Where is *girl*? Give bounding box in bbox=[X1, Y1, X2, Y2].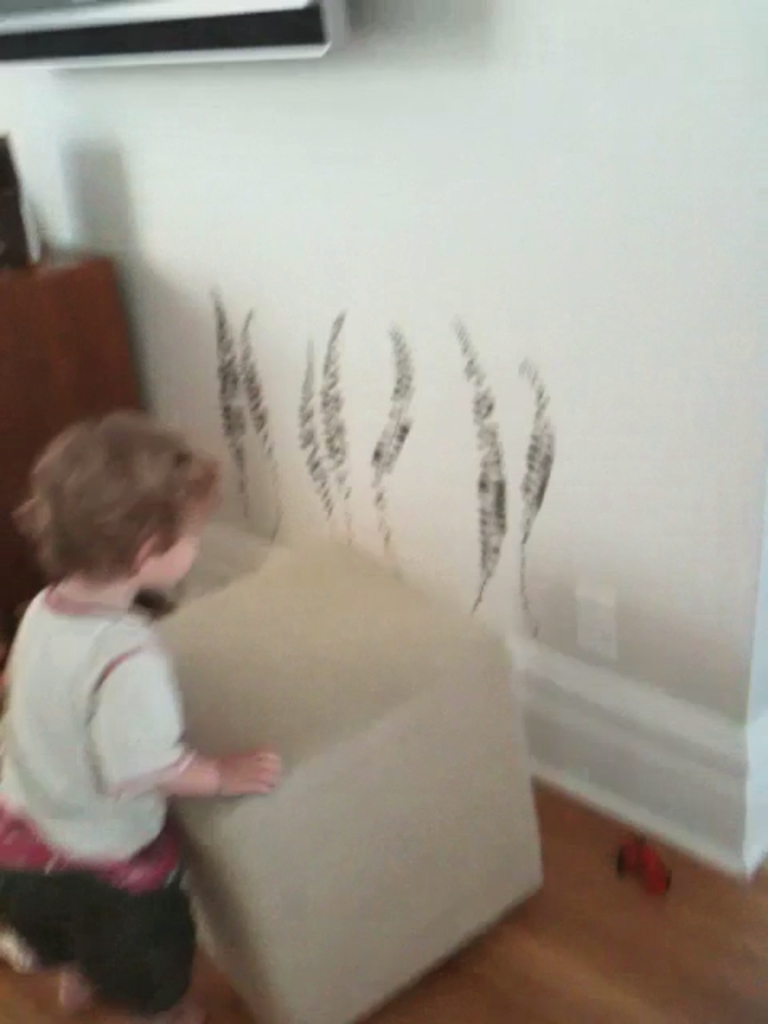
bbox=[0, 405, 282, 1022].
